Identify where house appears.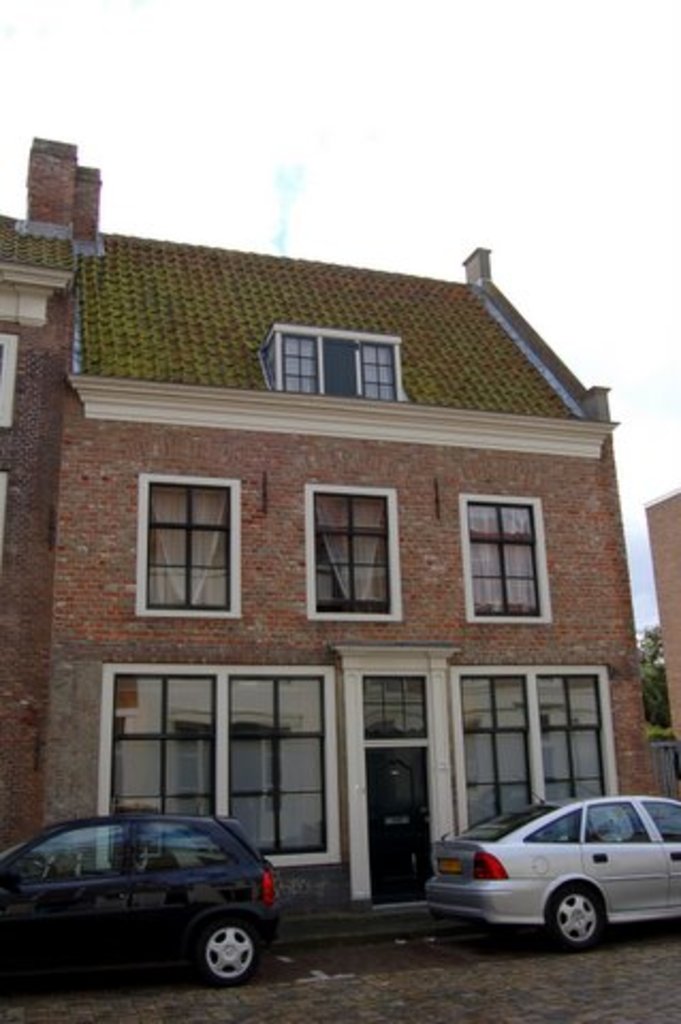
Appears at bbox=[632, 484, 679, 768].
